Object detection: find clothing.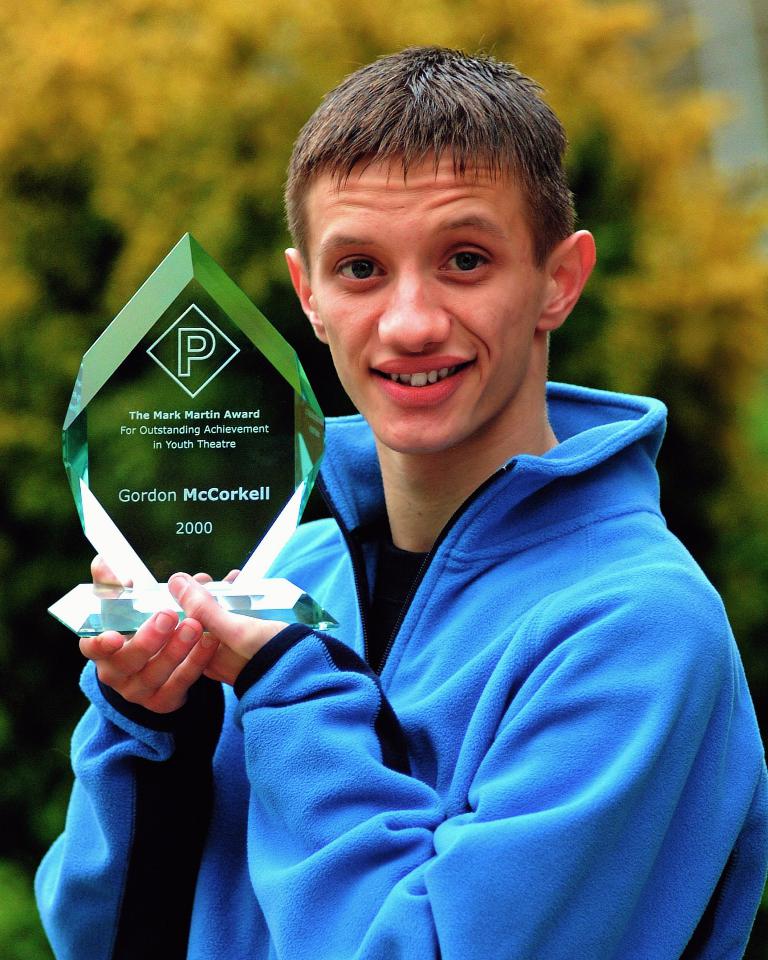
{"x1": 132, "y1": 239, "x2": 754, "y2": 953}.
